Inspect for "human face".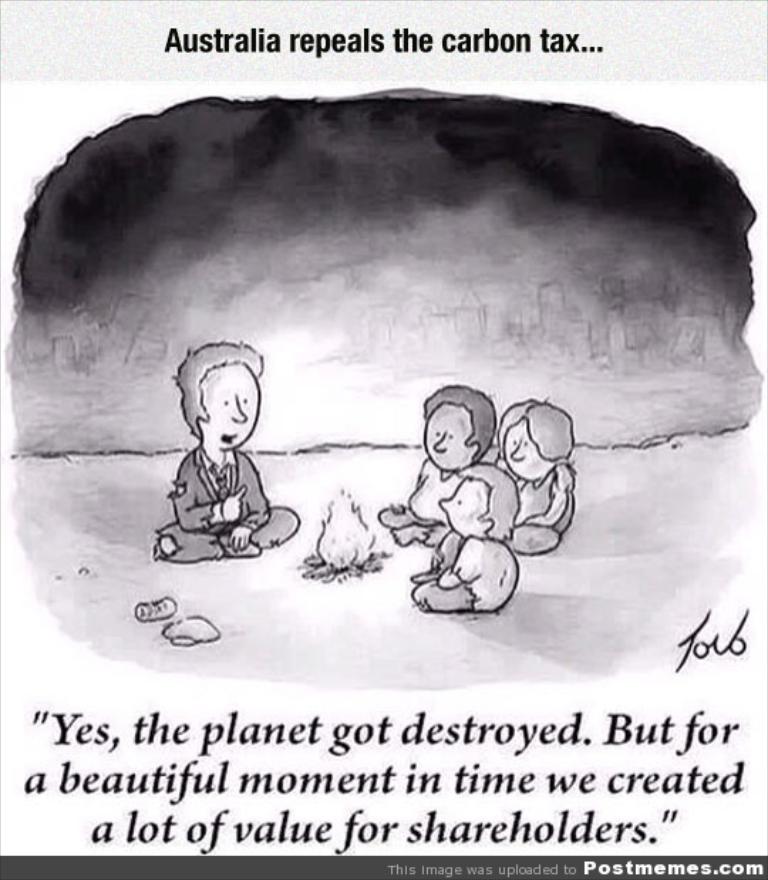
Inspection: Rect(201, 358, 263, 454).
